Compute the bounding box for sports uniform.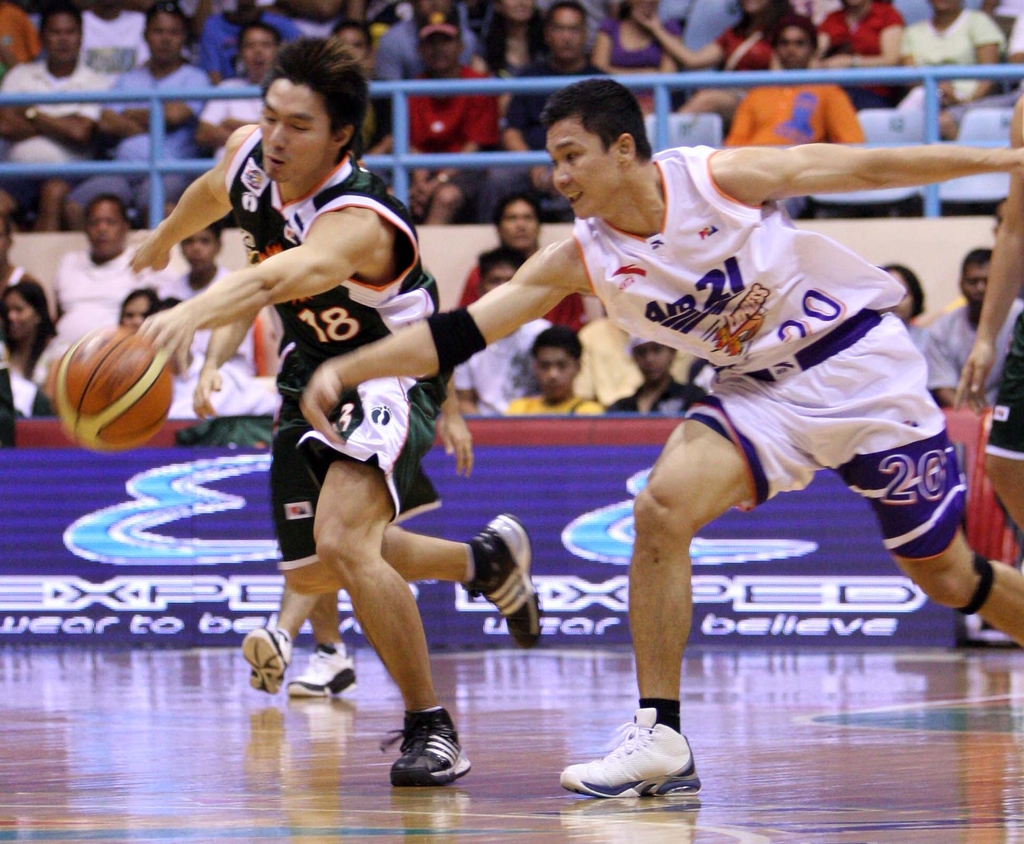
locate(561, 146, 965, 797).
